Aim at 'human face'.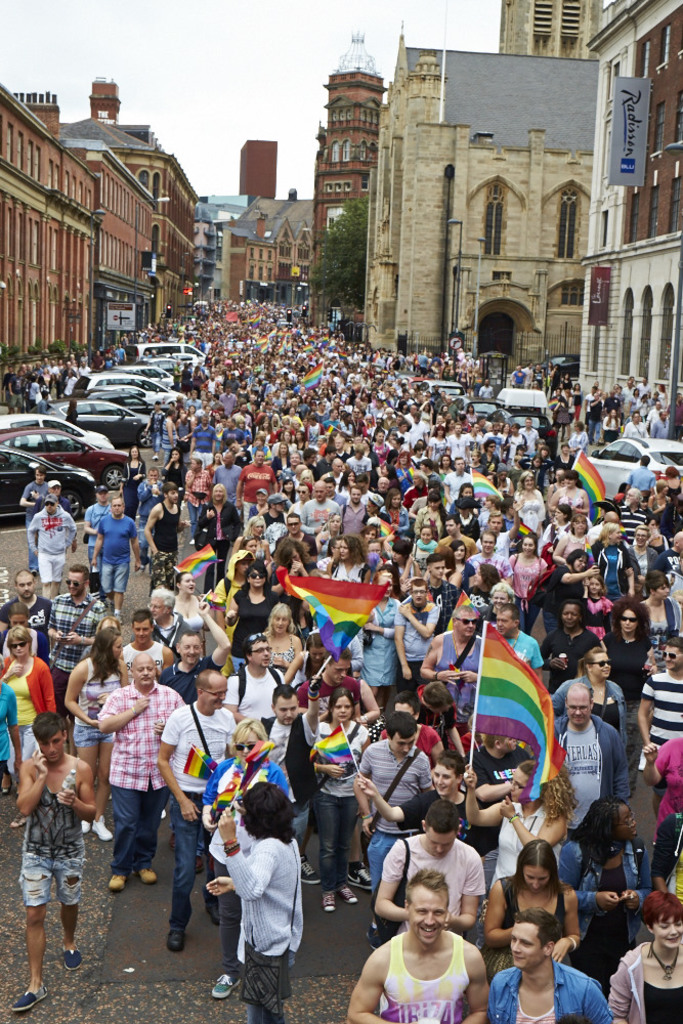
Aimed at (460, 487, 472, 497).
